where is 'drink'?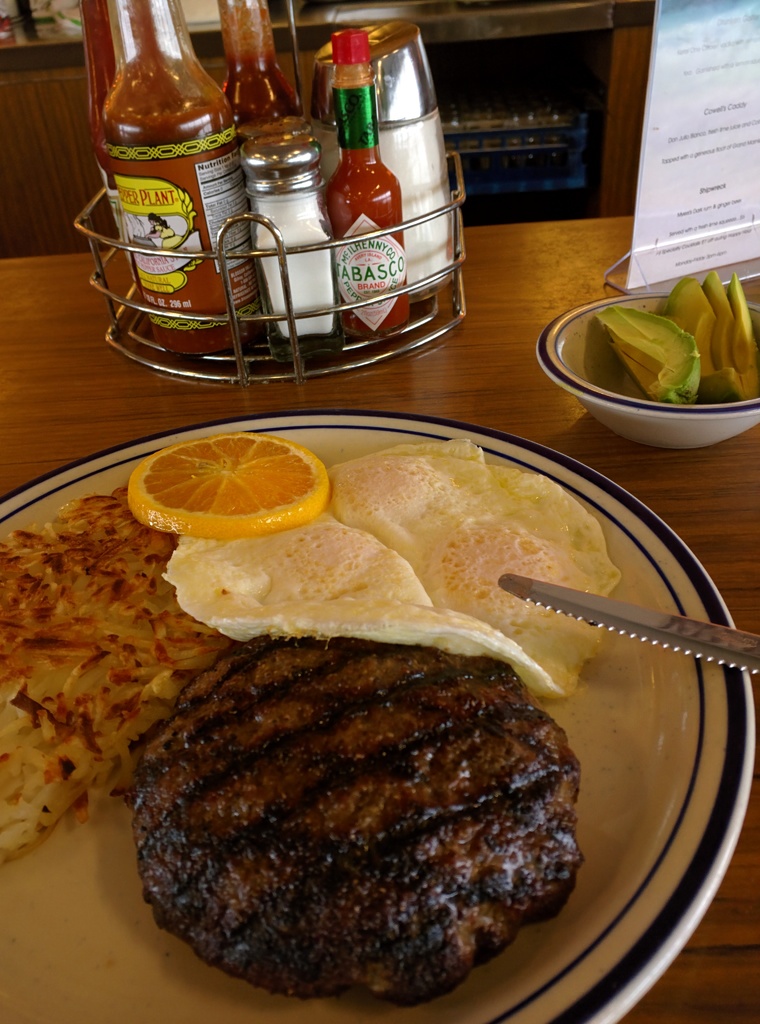
(99,15,245,278).
